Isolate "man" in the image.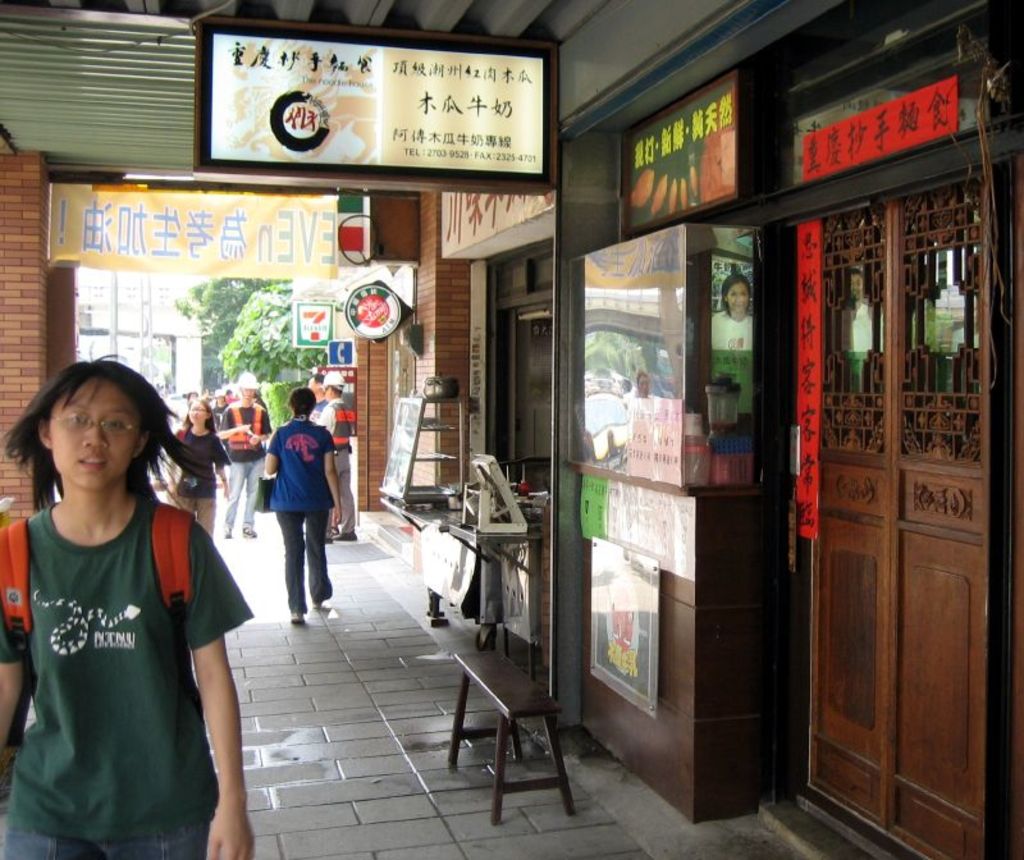
Isolated region: 1, 344, 266, 845.
